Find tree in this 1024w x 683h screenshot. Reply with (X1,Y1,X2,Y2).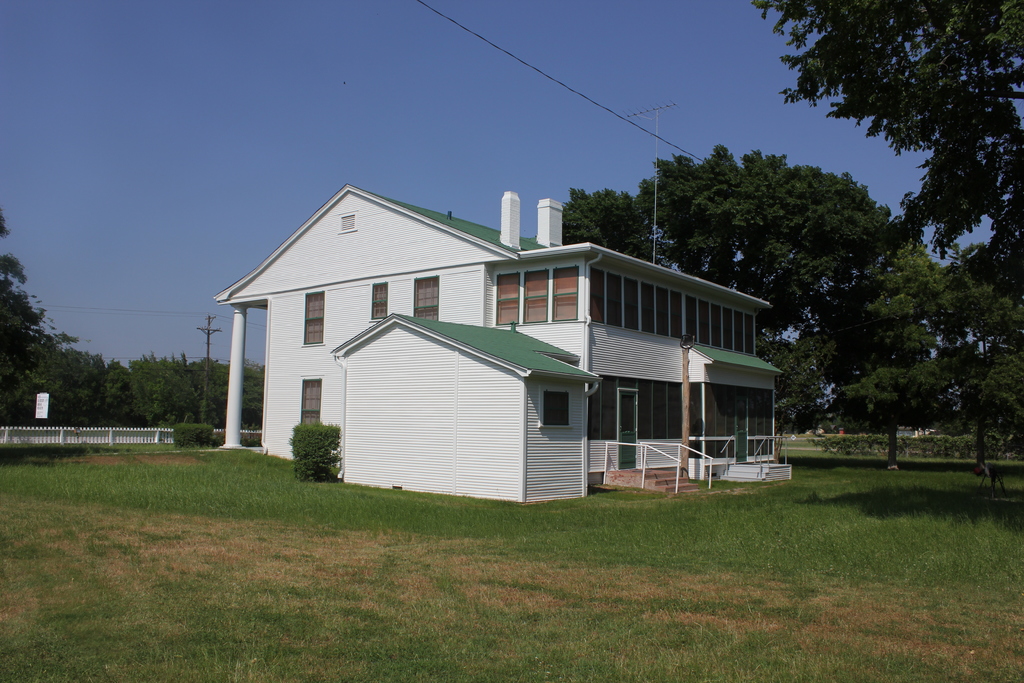
(883,252,934,309).
